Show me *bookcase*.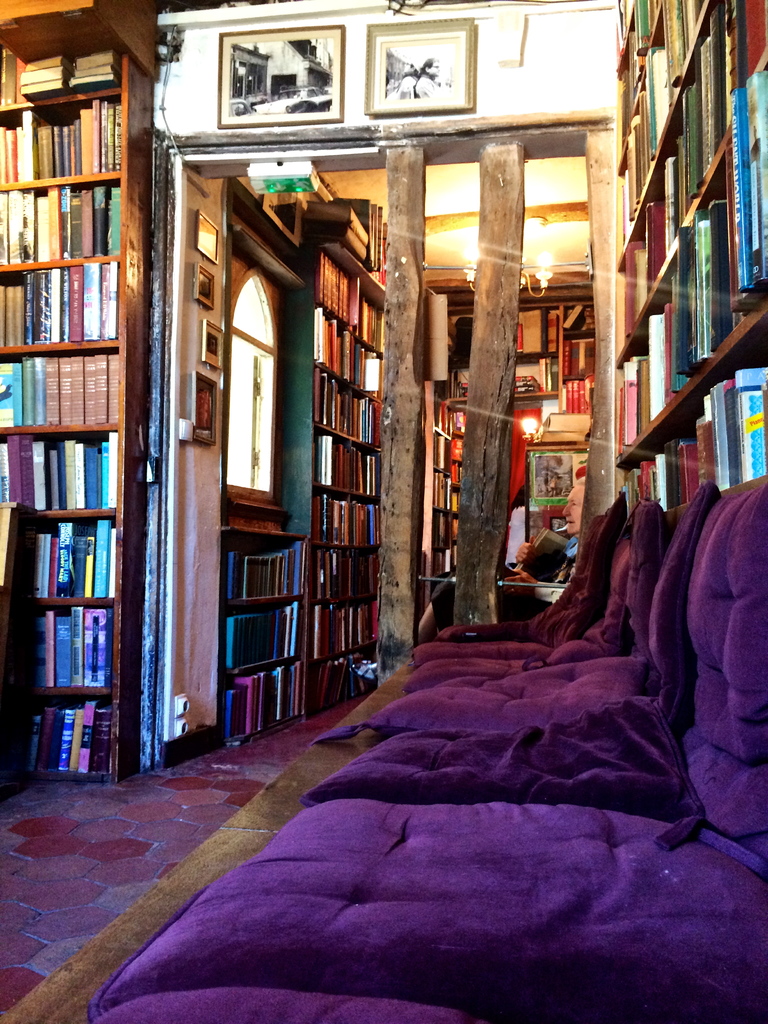
*bookcase* is here: (0,0,163,796).
